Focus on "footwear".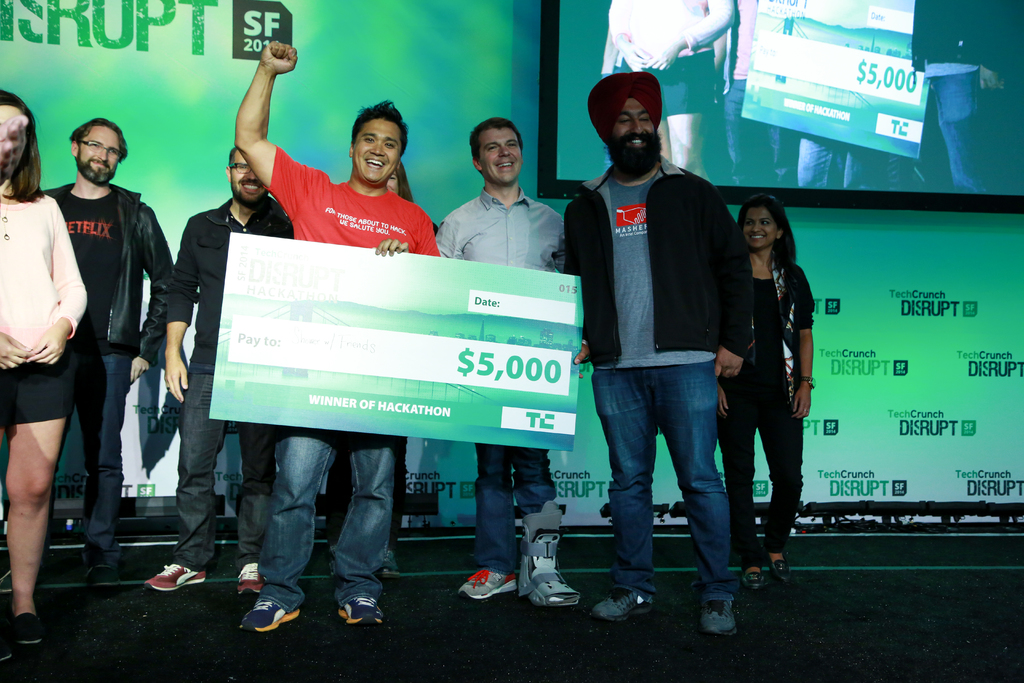
Focused at (left=141, top=562, right=207, bottom=588).
